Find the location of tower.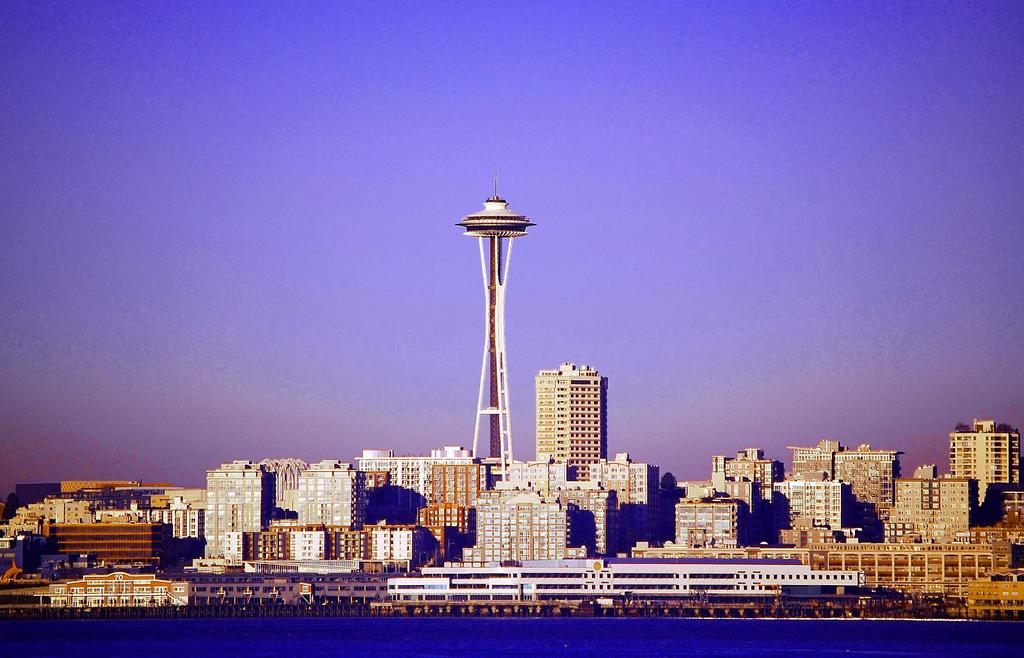
Location: region(954, 424, 1019, 515).
